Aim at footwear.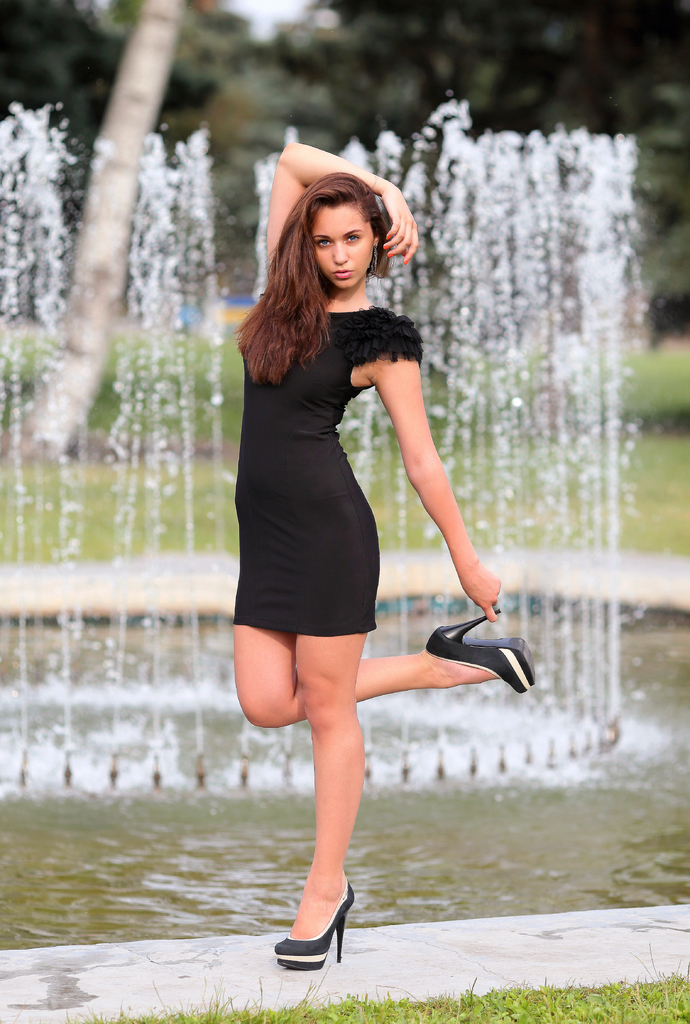
Aimed at bbox=[419, 598, 543, 700].
